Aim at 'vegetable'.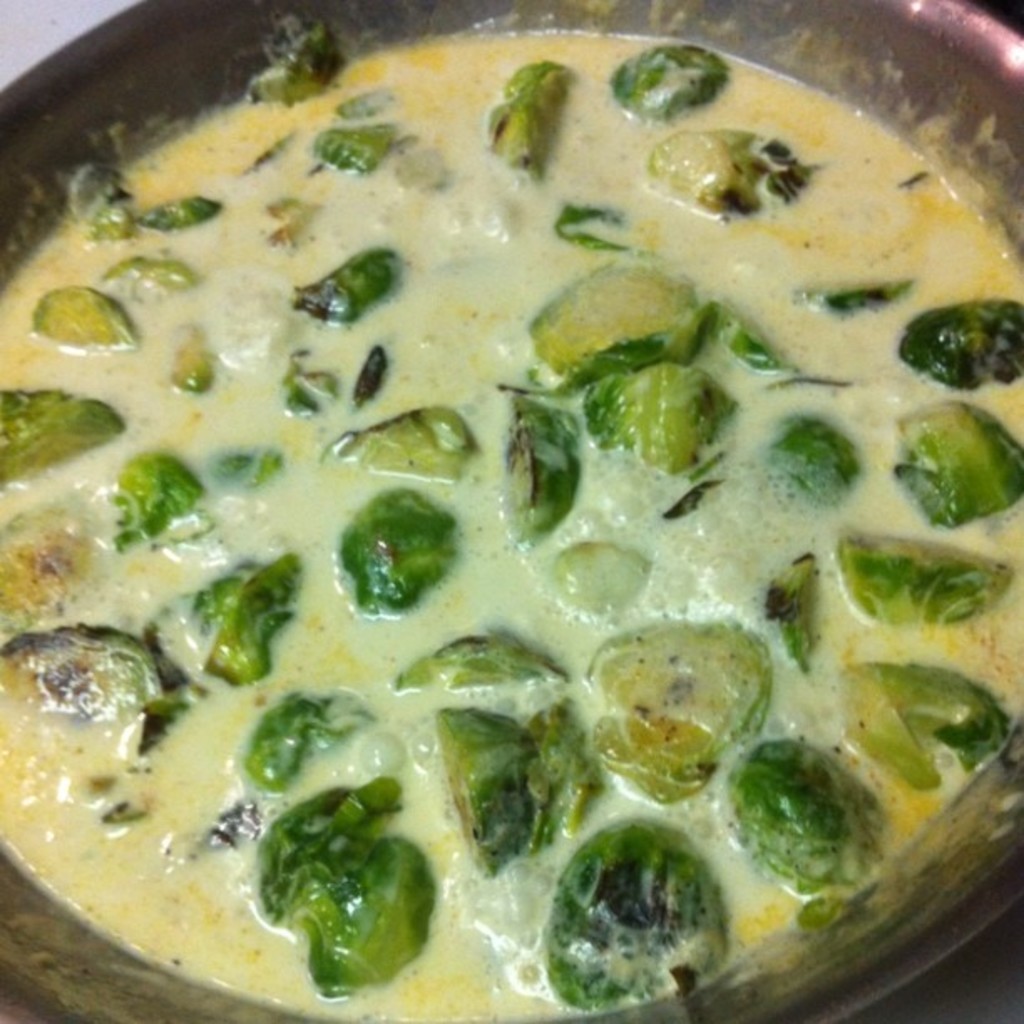
Aimed at [582,627,783,825].
